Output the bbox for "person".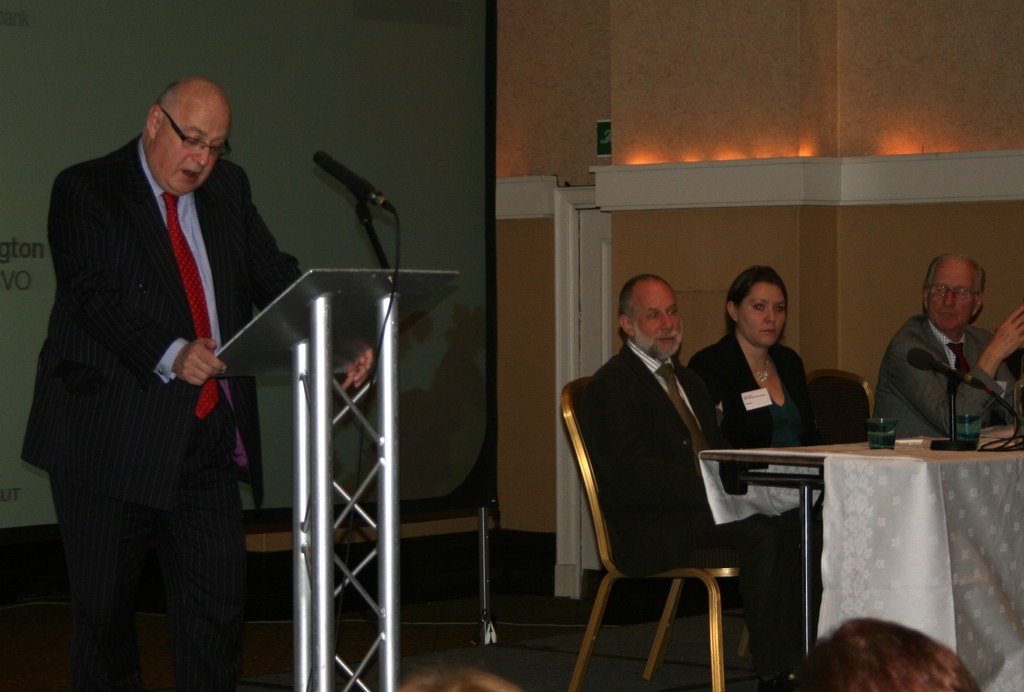
box(402, 661, 522, 691).
